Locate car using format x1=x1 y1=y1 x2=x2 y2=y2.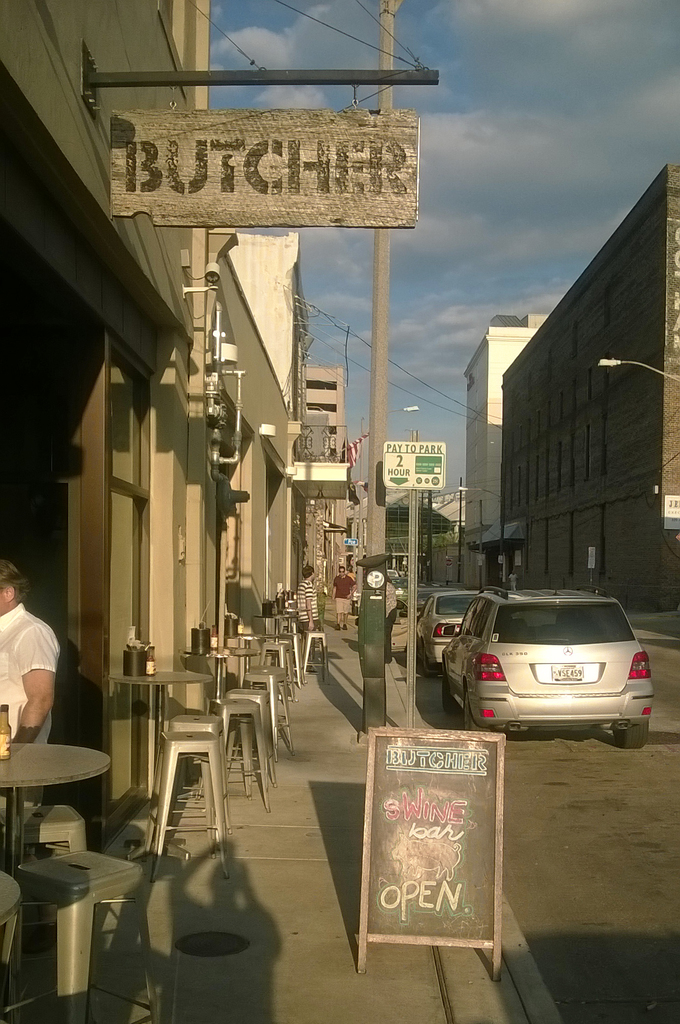
x1=433 y1=588 x2=652 y2=750.
